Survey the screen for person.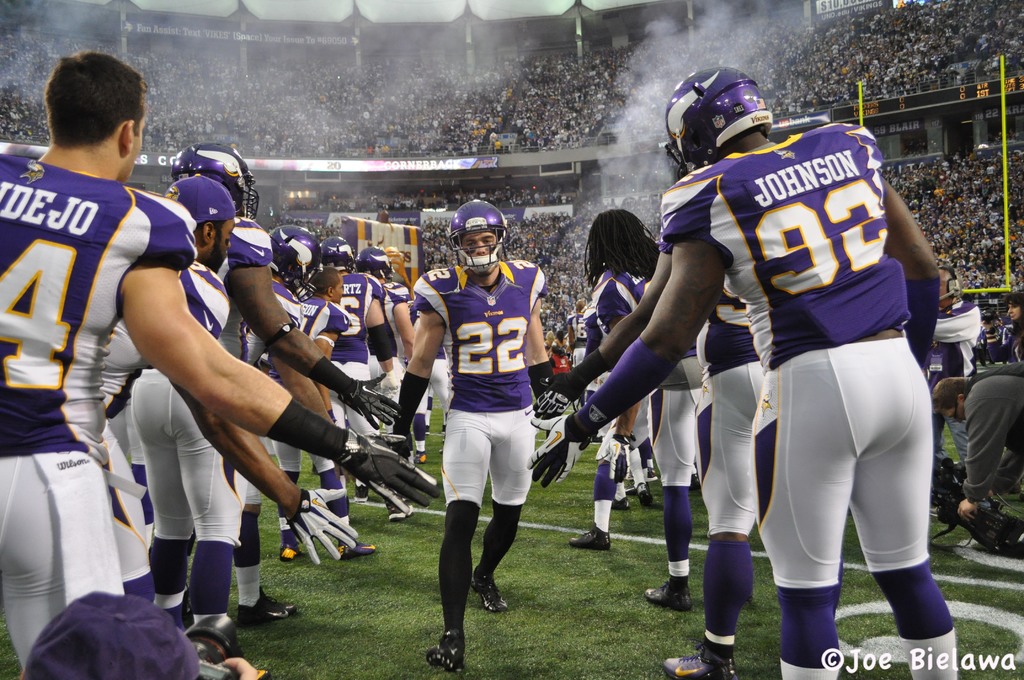
Survey found: [423, 205, 554, 659].
